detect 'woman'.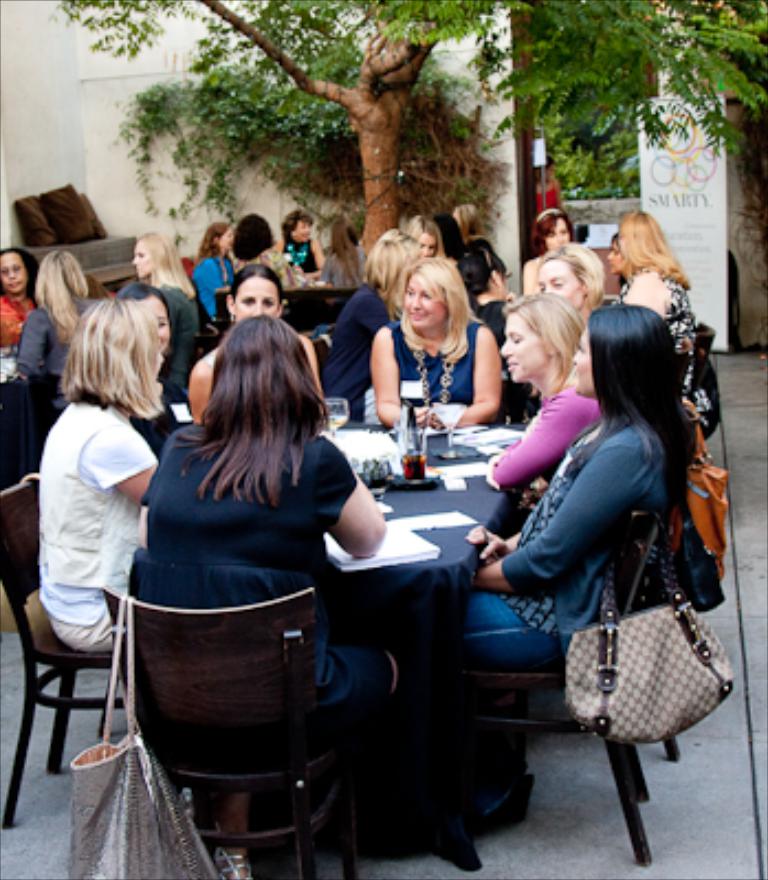
Detected at crop(495, 290, 605, 546).
